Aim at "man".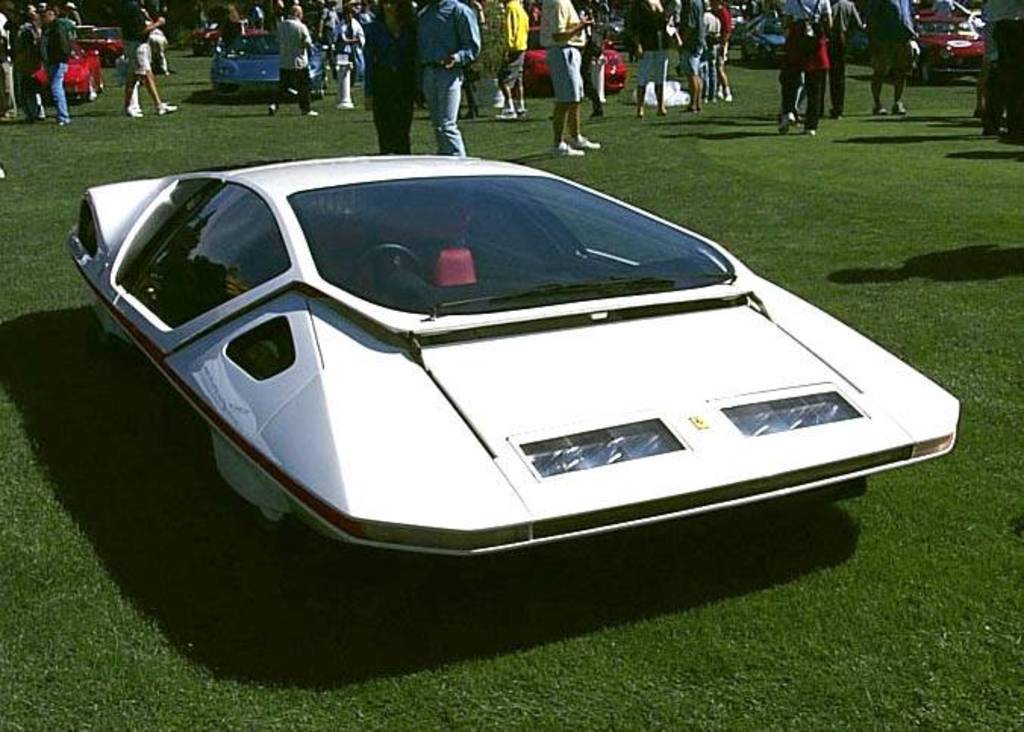
Aimed at select_region(704, 0, 721, 100).
